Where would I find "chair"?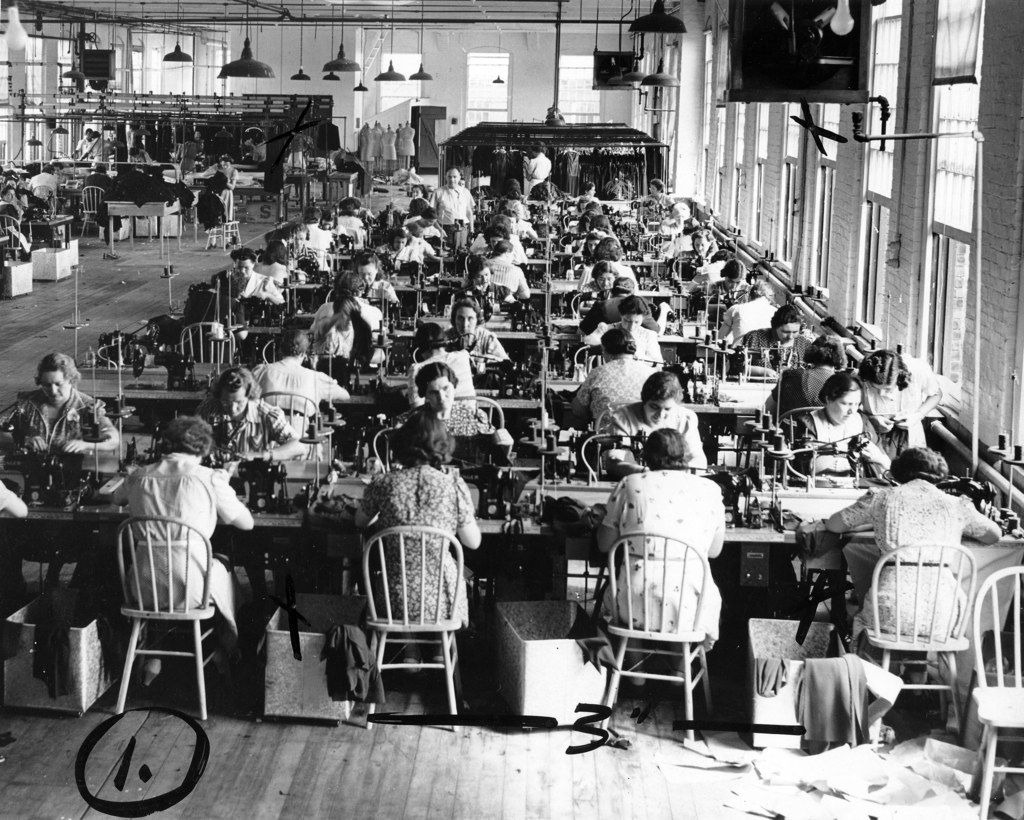
At (588, 519, 721, 778).
